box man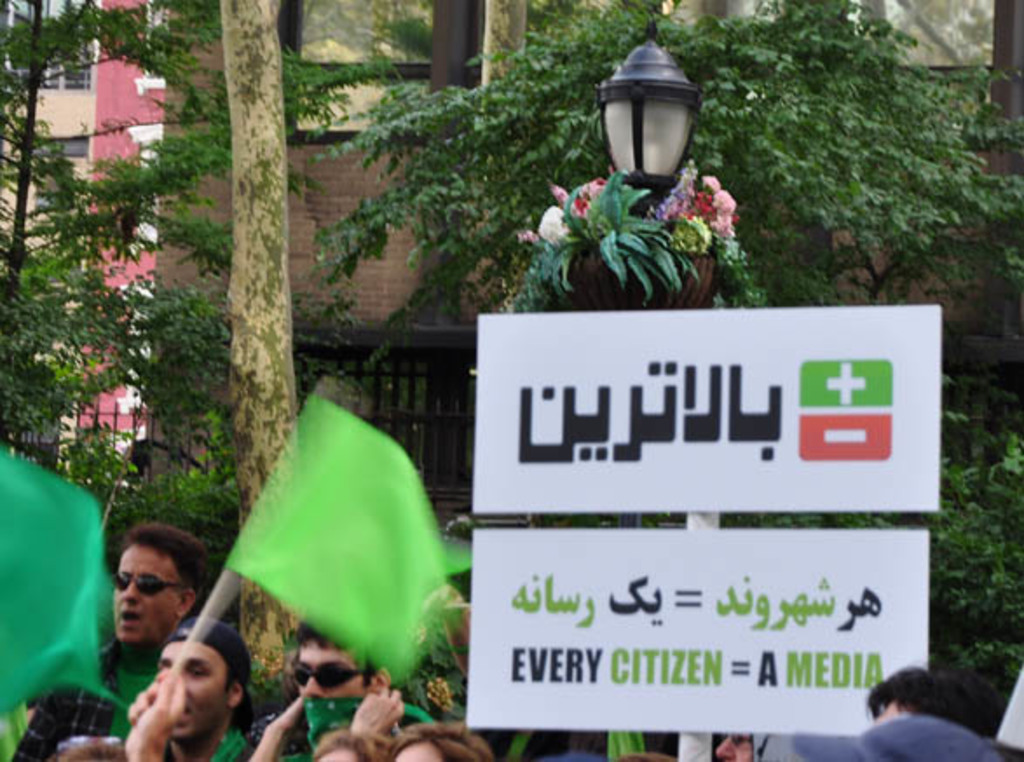
<bbox>246, 624, 434, 760</bbox>
